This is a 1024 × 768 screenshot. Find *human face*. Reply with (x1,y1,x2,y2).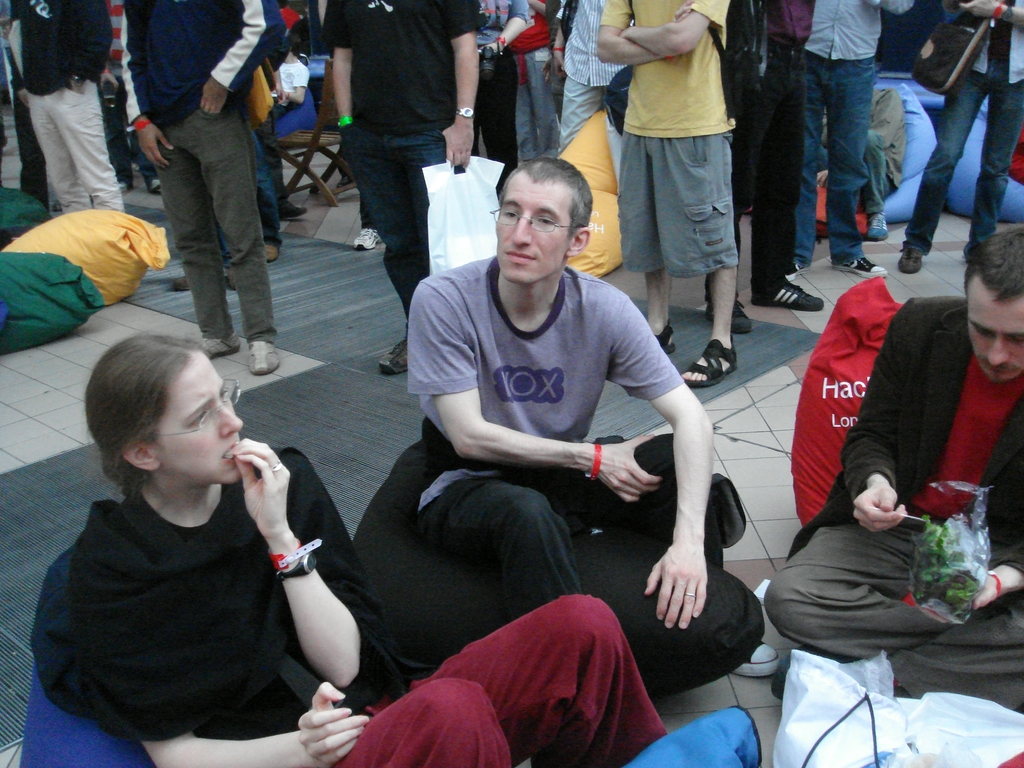
(965,295,1023,387).
